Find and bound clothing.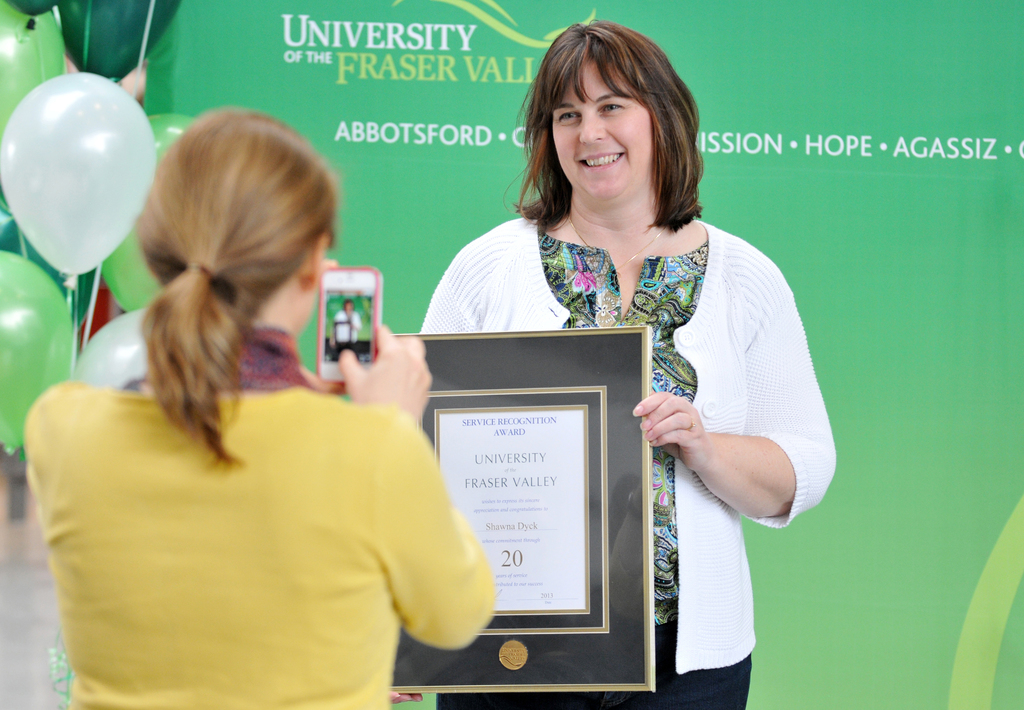
Bound: bbox(334, 300, 362, 350).
